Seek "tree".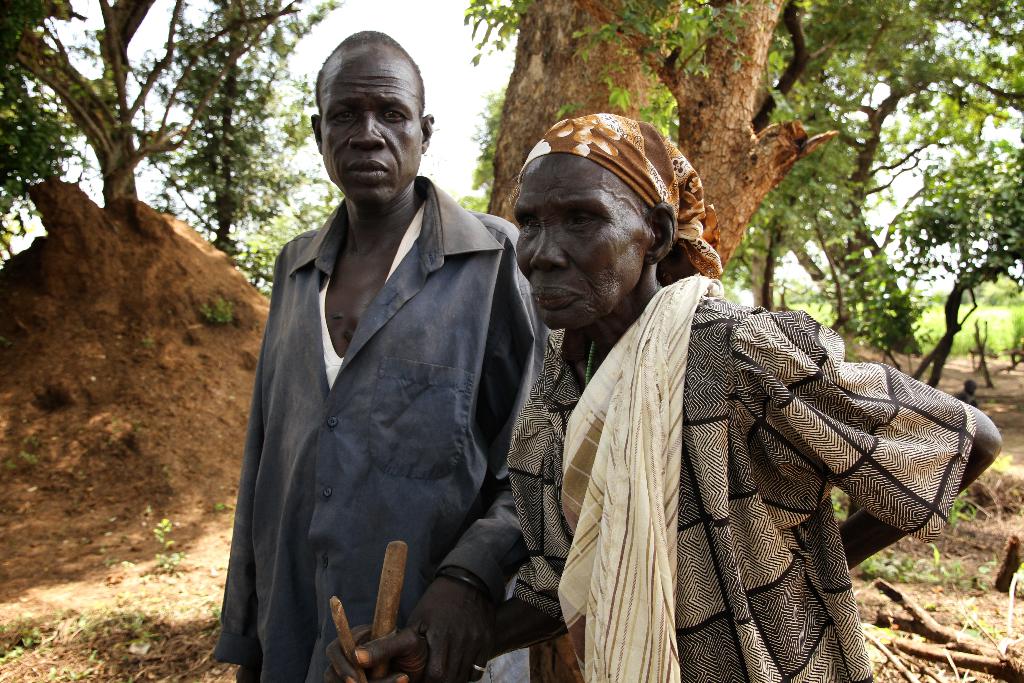
<region>6, 0, 305, 258</region>.
